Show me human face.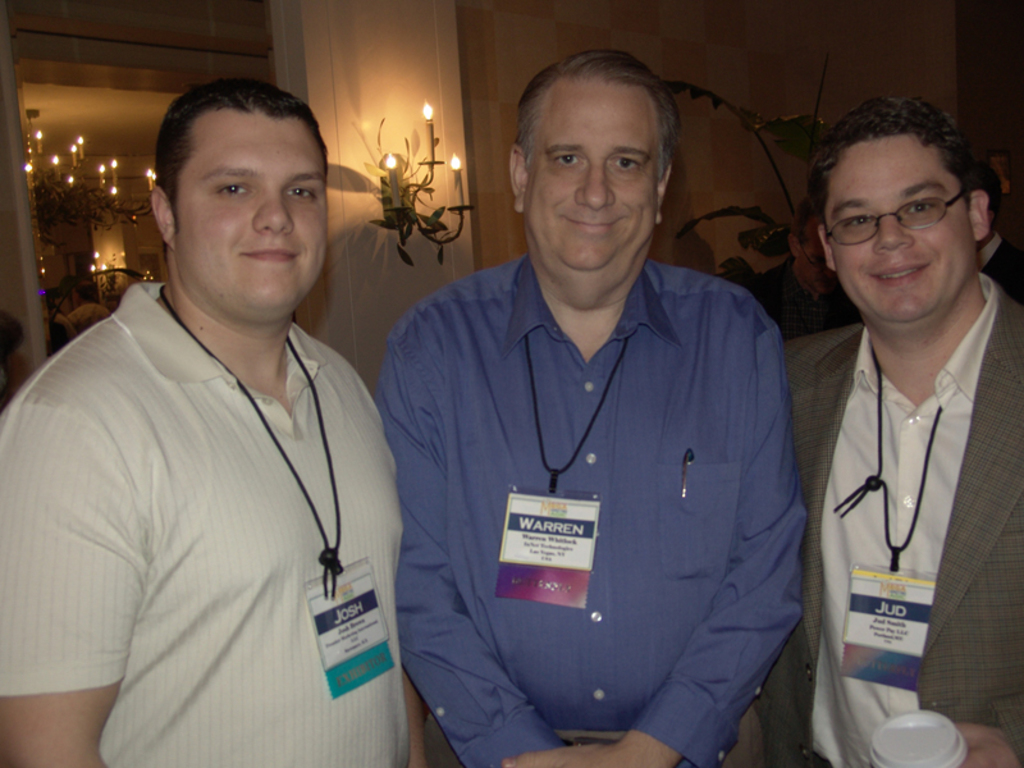
human face is here: <bbox>522, 73, 660, 288</bbox>.
